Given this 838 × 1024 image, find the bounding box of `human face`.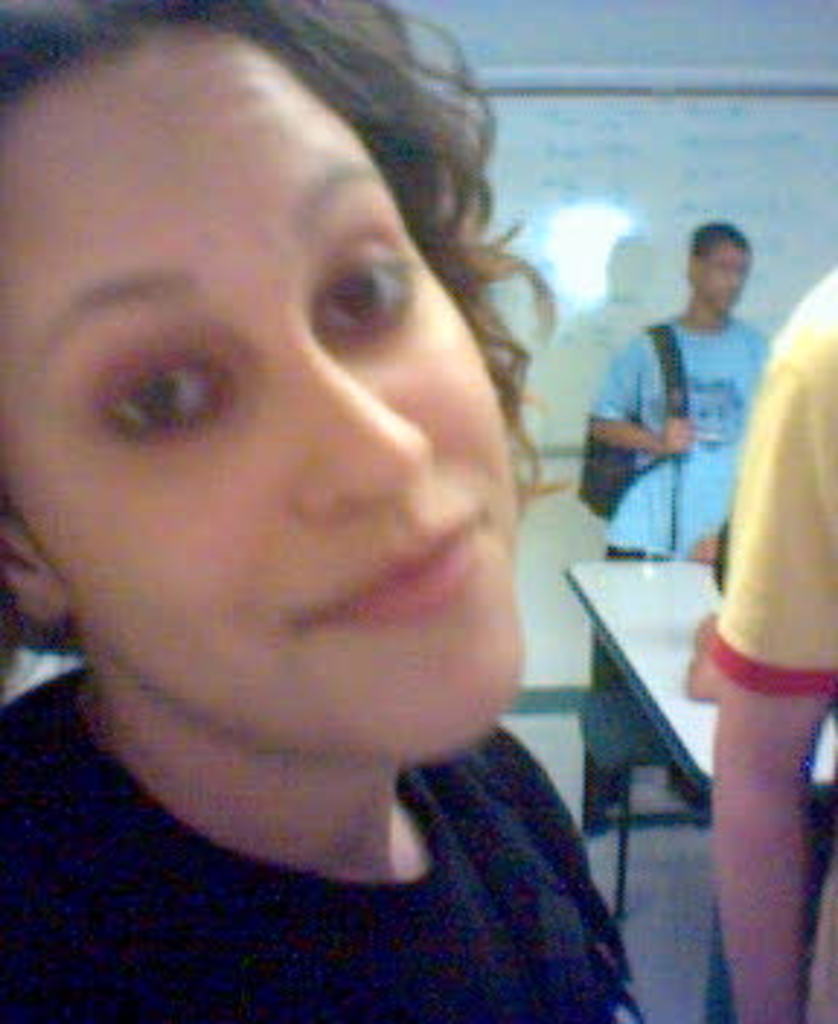
x1=698, y1=244, x2=757, y2=308.
